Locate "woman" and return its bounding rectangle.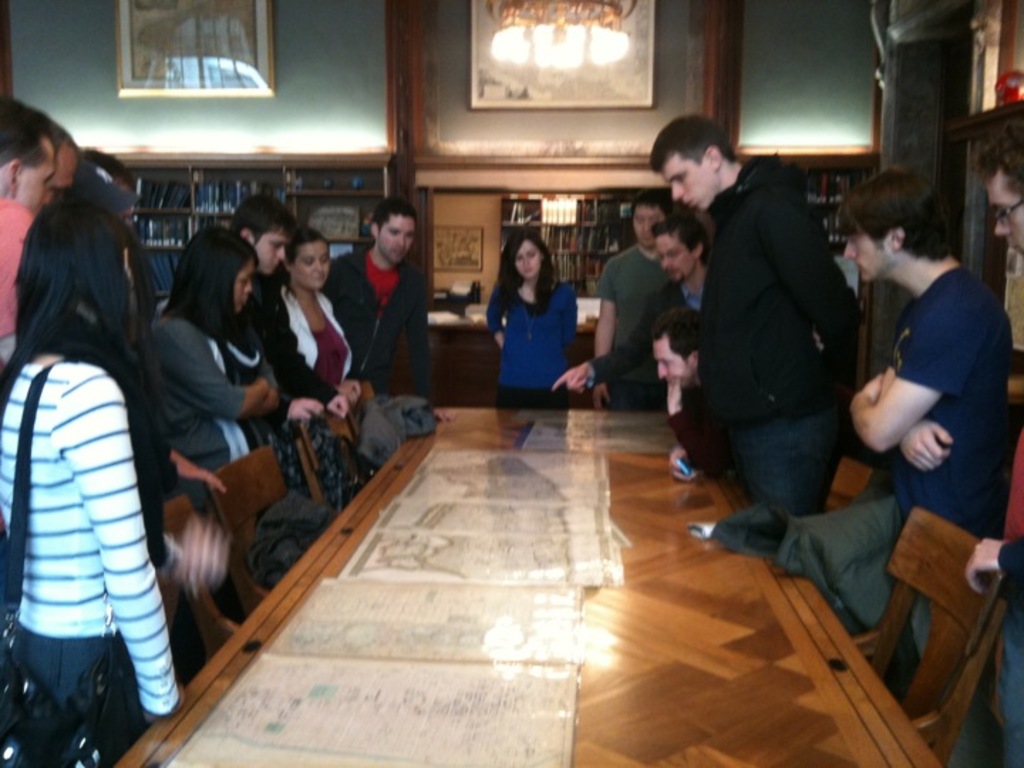
[482, 218, 594, 414].
